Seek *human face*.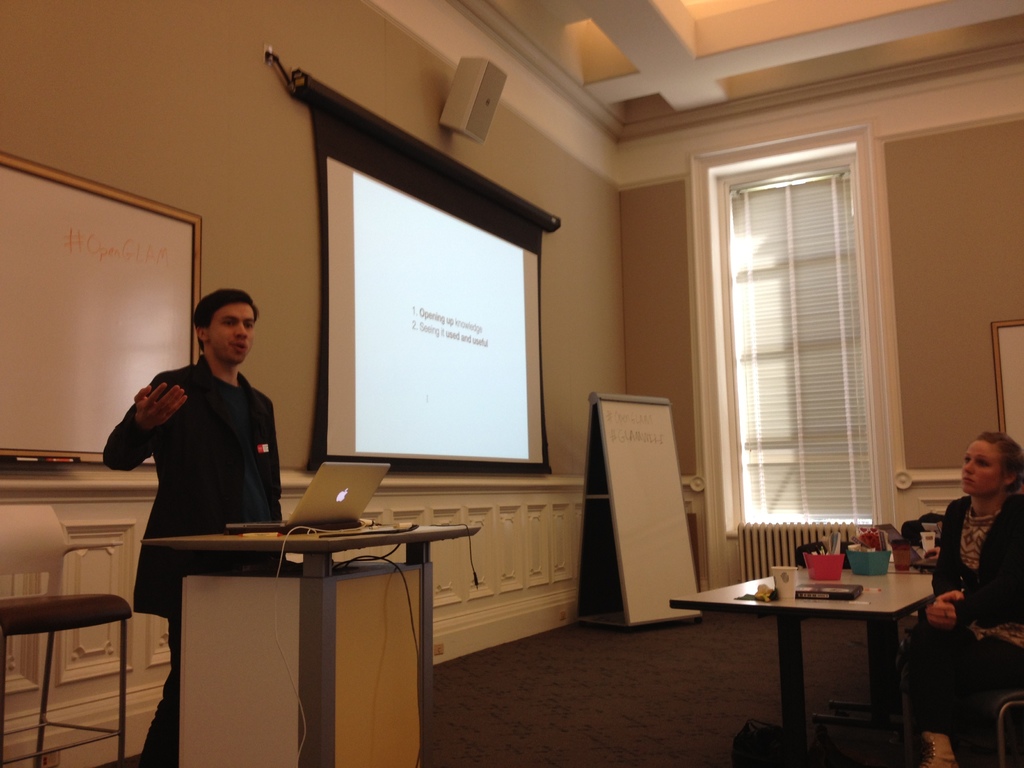
box=[966, 437, 1002, 499].
